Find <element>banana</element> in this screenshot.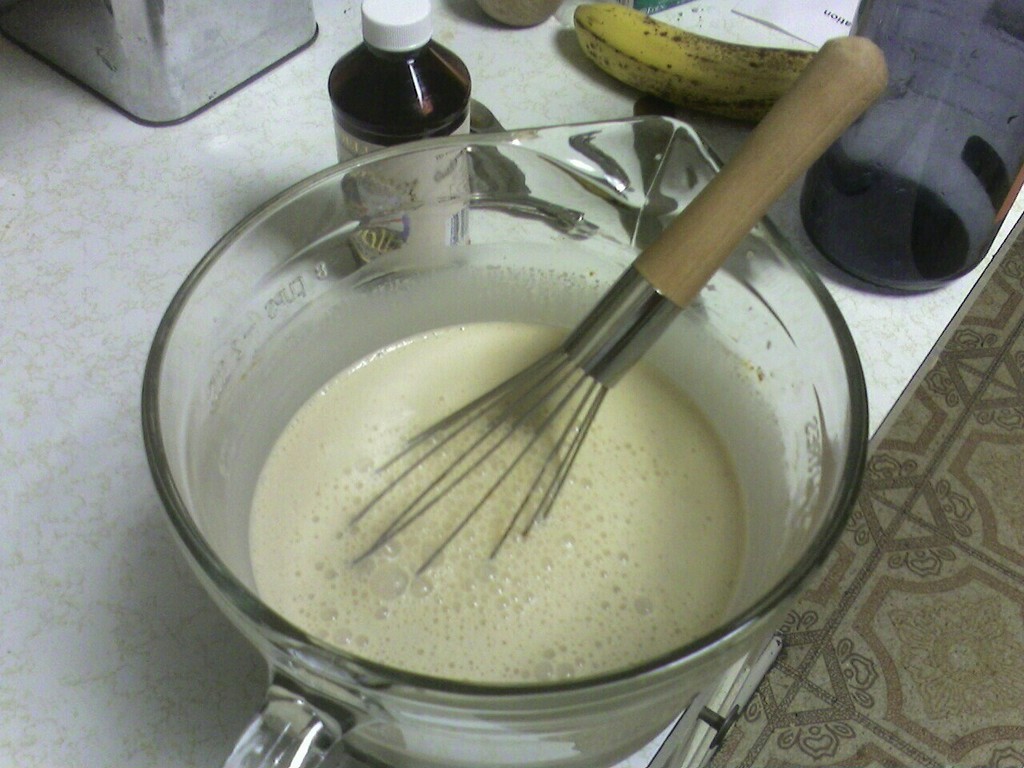
The bounding box for <element>banana</element> is bbox=[570, 0, 822, 126].
